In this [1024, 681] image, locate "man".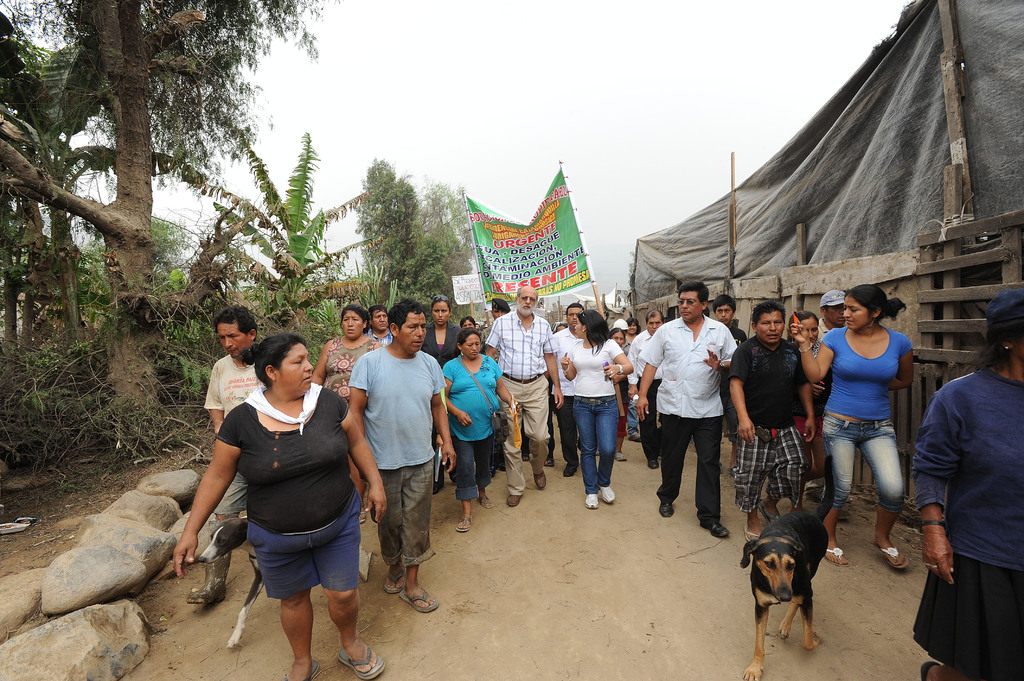
Bounding box: rect(723, 301, 804, 529).
